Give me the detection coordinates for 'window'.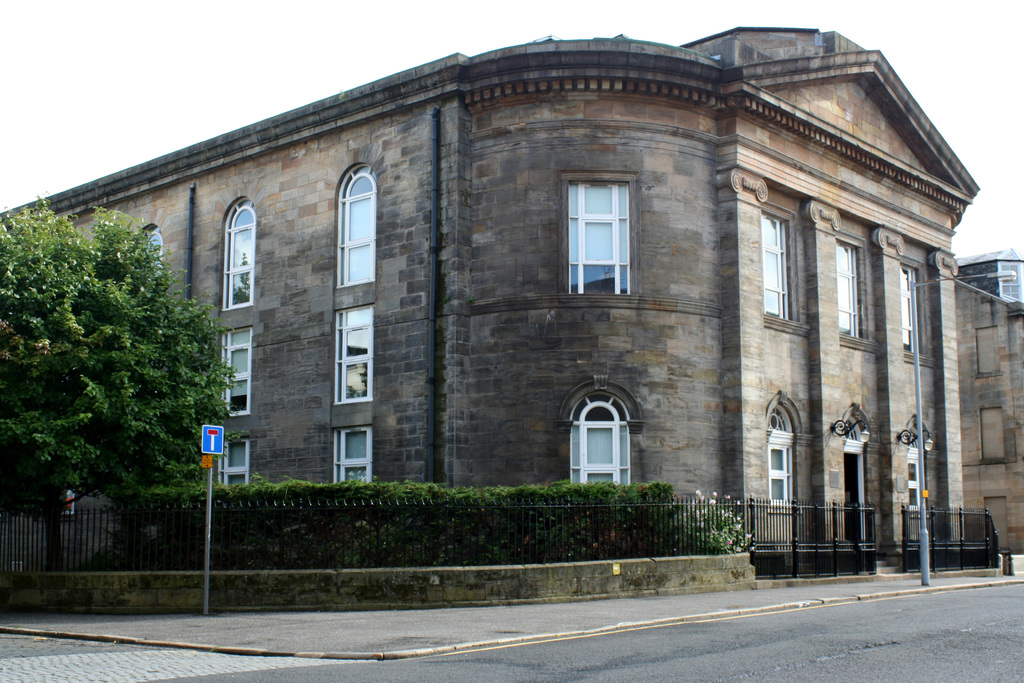
x1=343 y1=422 x2=378 y2=488.
